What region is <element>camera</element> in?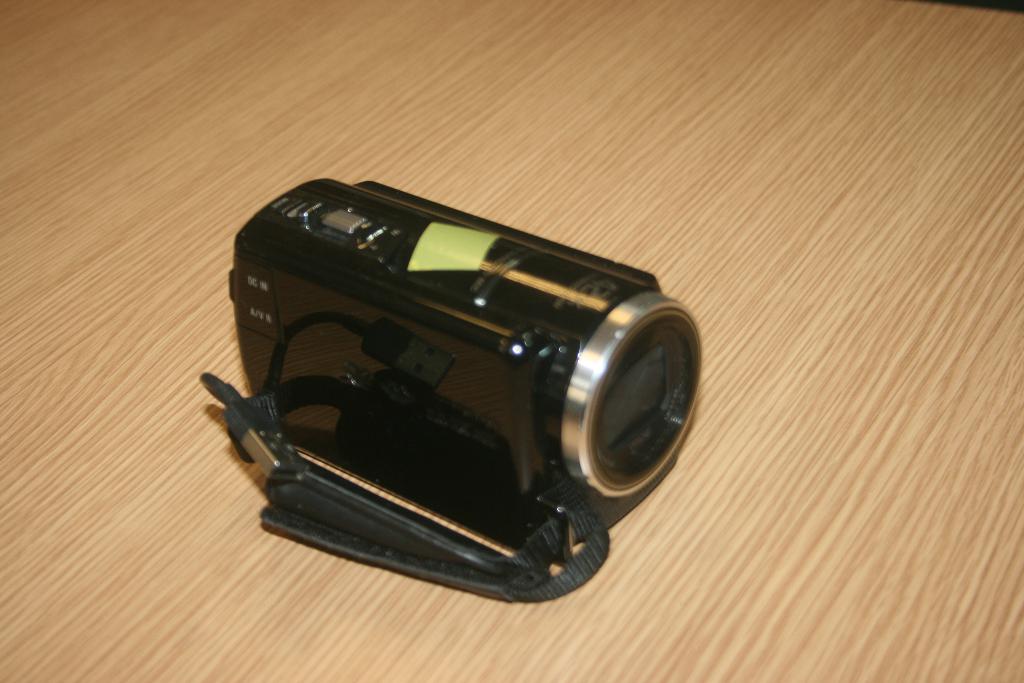
pyautogui.locateOnScreen(223, 173, 703, 553).
